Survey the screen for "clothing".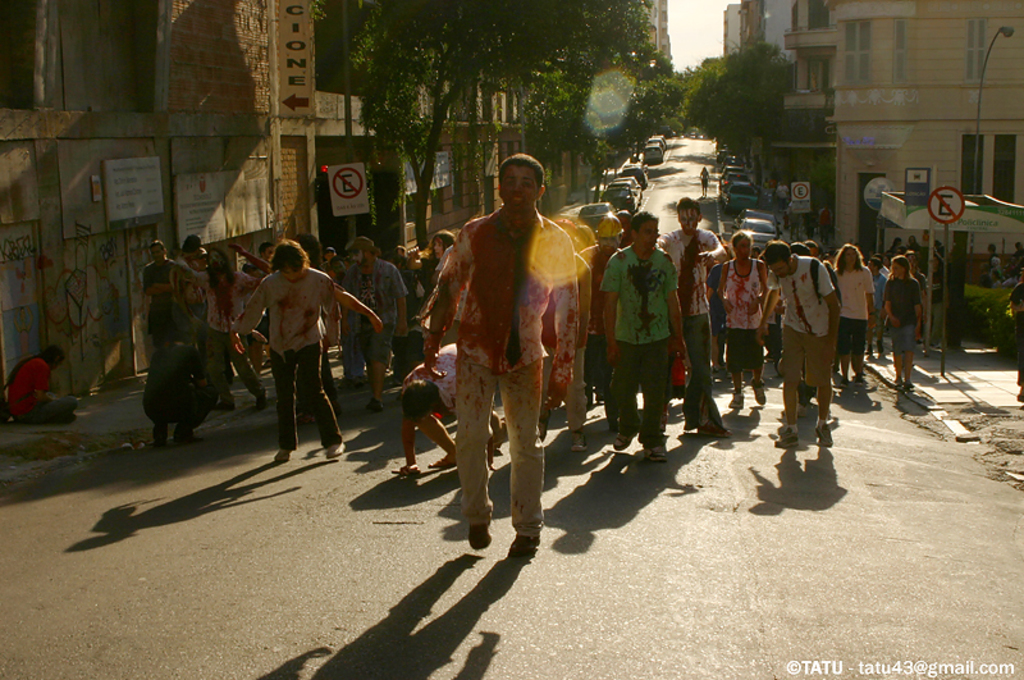
Survey found: box(1011, 248, 1023, 279).
